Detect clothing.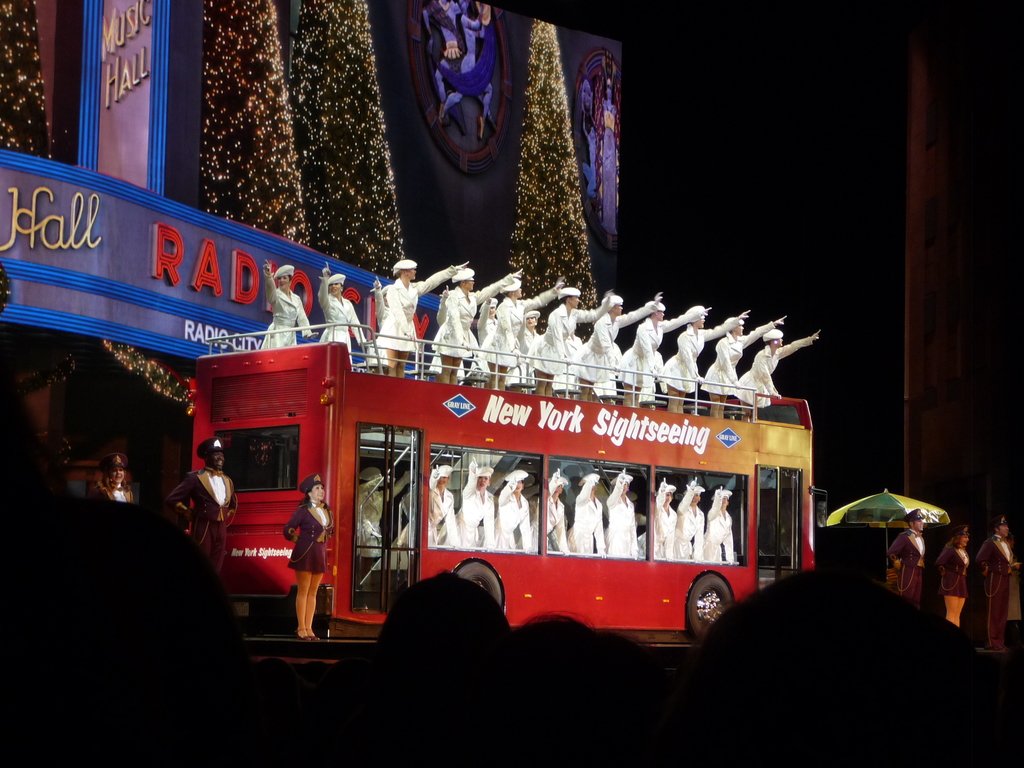
Detected at <box>372,262,447,355</box>.
